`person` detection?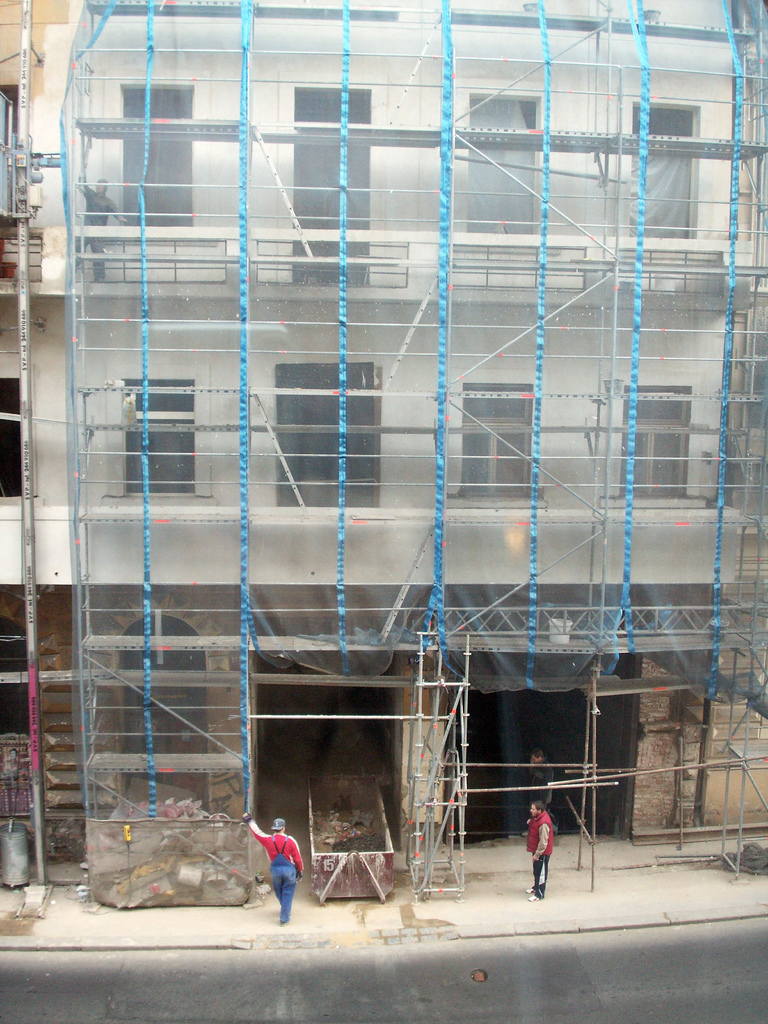
Rect(252, 816, 305, 913)
